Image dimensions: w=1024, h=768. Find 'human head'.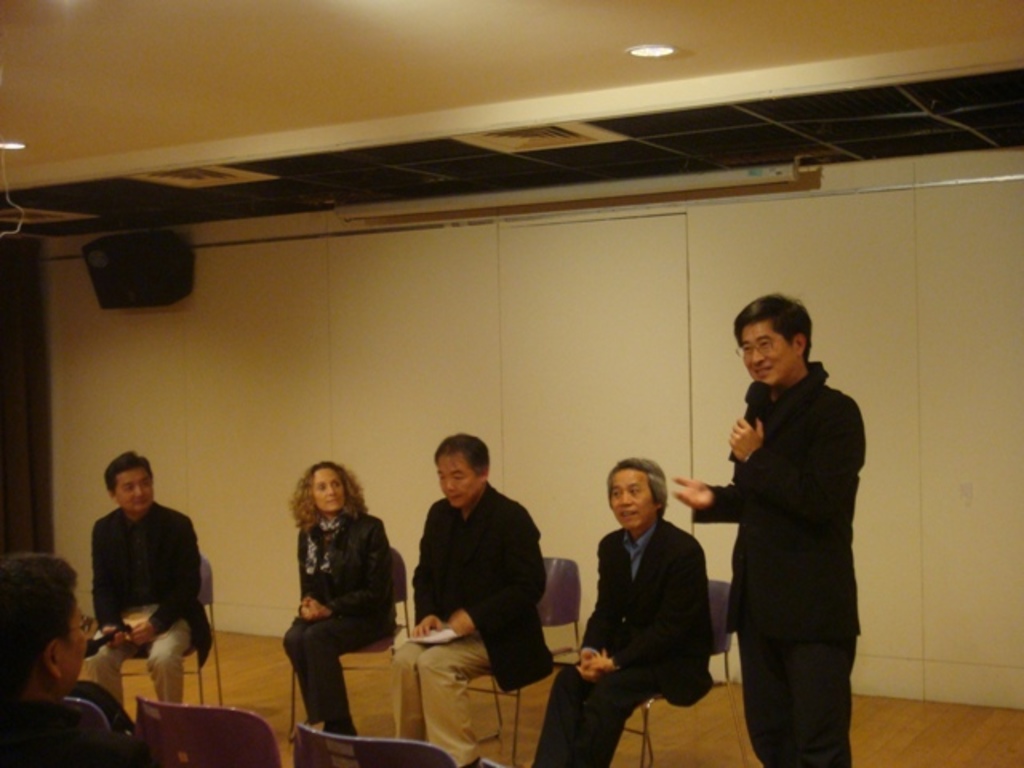
x1=430 y1=427 x2=493 y2=510.
